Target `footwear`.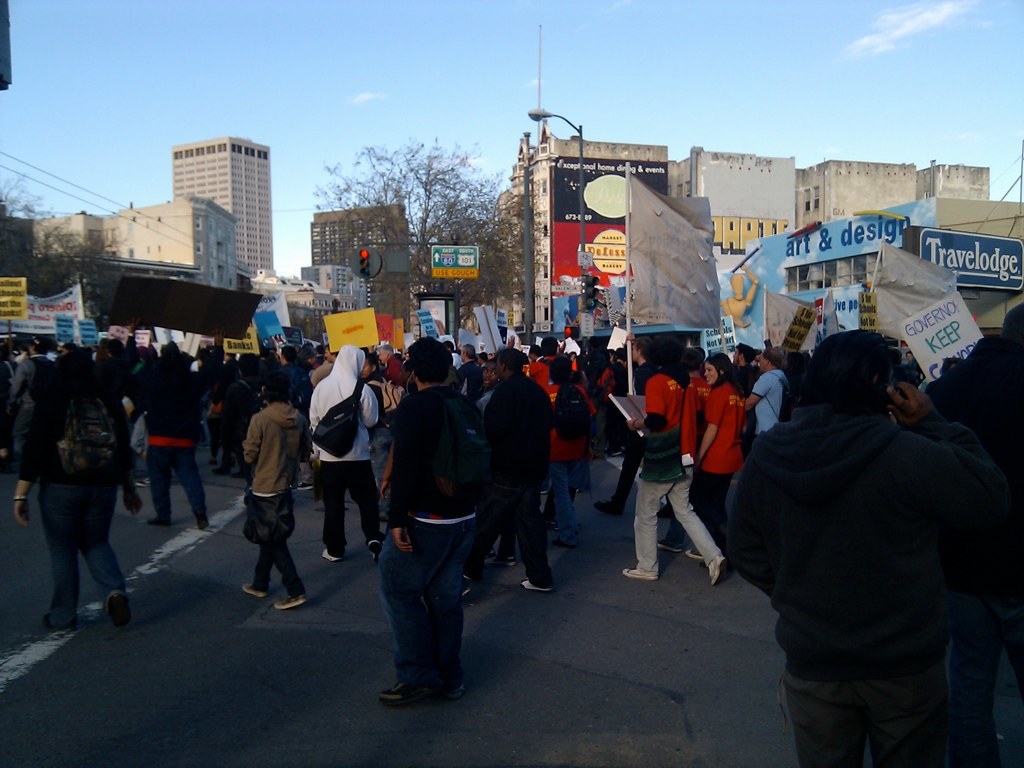
Target region: [553,535,574,550].
